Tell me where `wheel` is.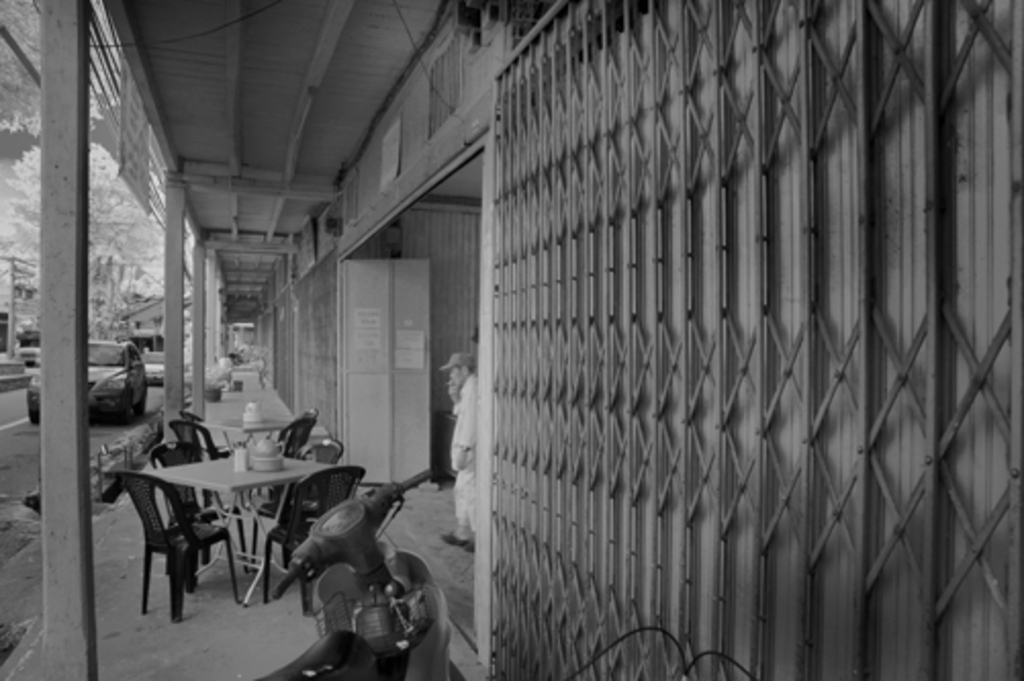
`wheel` is at [left=31, top=409, right=41, bottom=421].
